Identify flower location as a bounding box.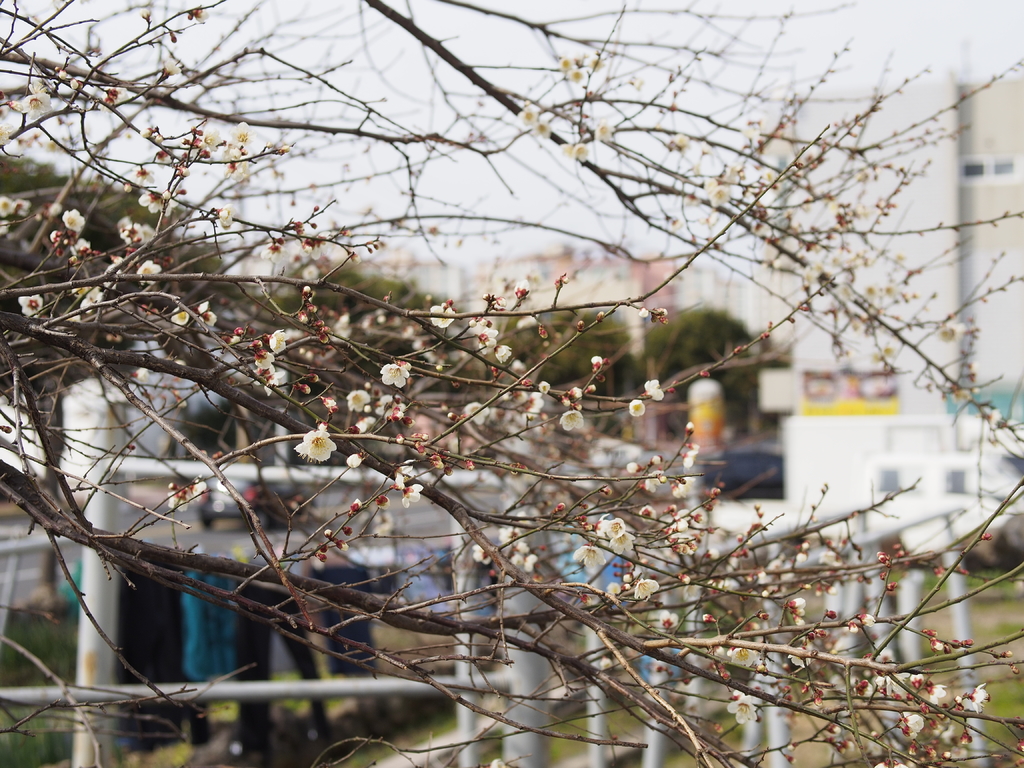
218:204:238:228.
